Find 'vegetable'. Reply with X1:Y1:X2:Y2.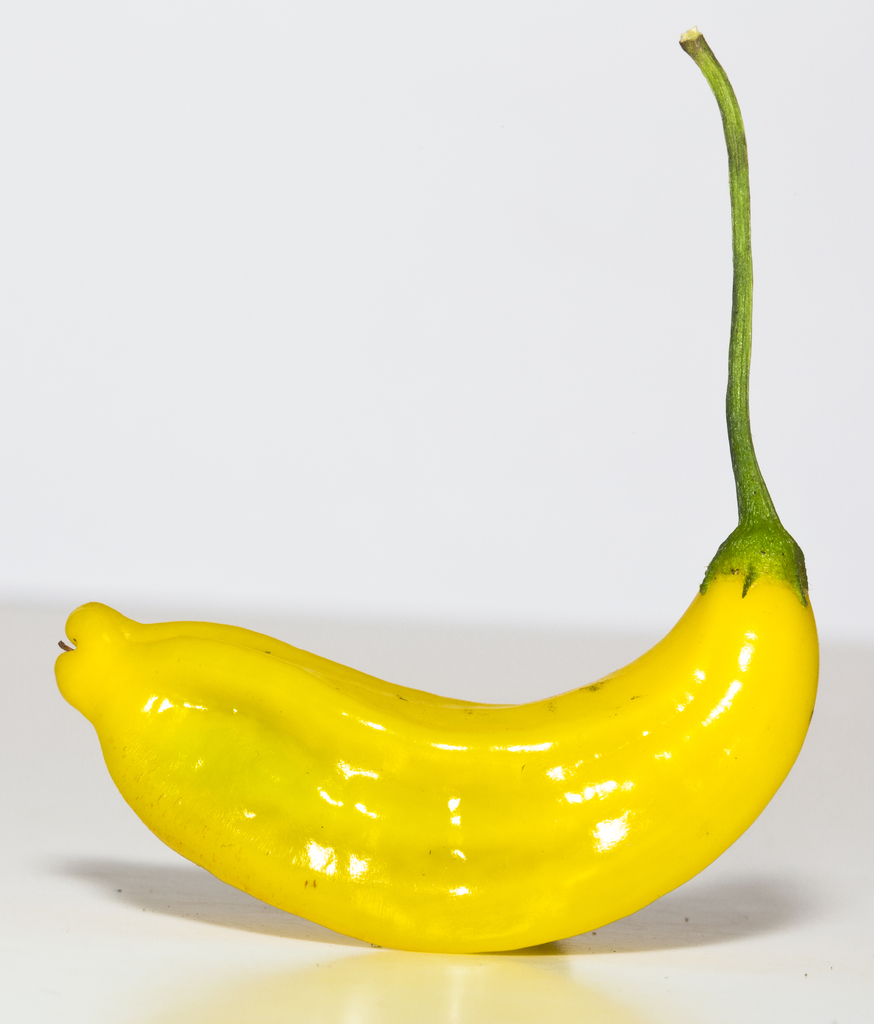
53:22:825:952.
